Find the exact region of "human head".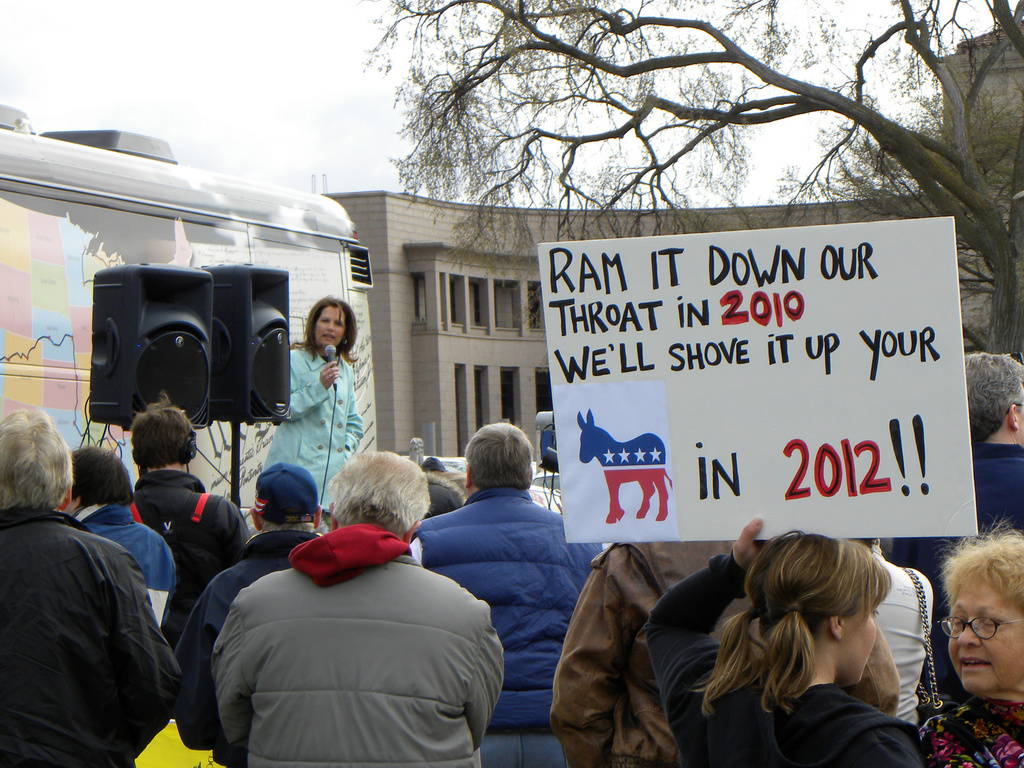
Exact region: bbox=(70, 445, 134, 511).
